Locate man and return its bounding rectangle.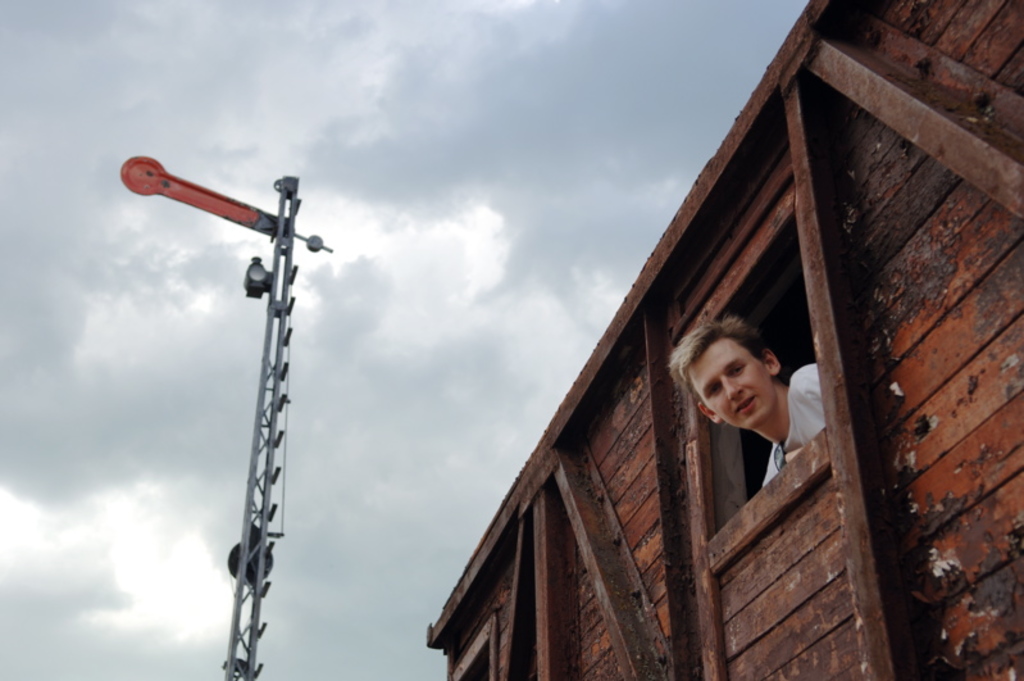
<region>672, 317, 828, 512</region>.
